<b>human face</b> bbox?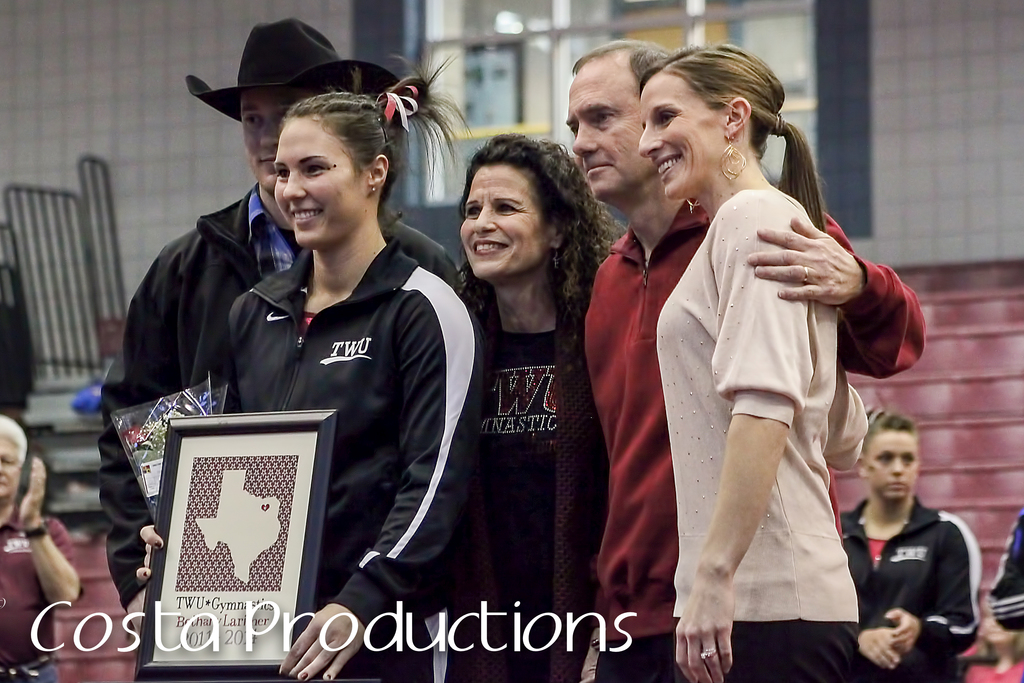
275/109/358/243
